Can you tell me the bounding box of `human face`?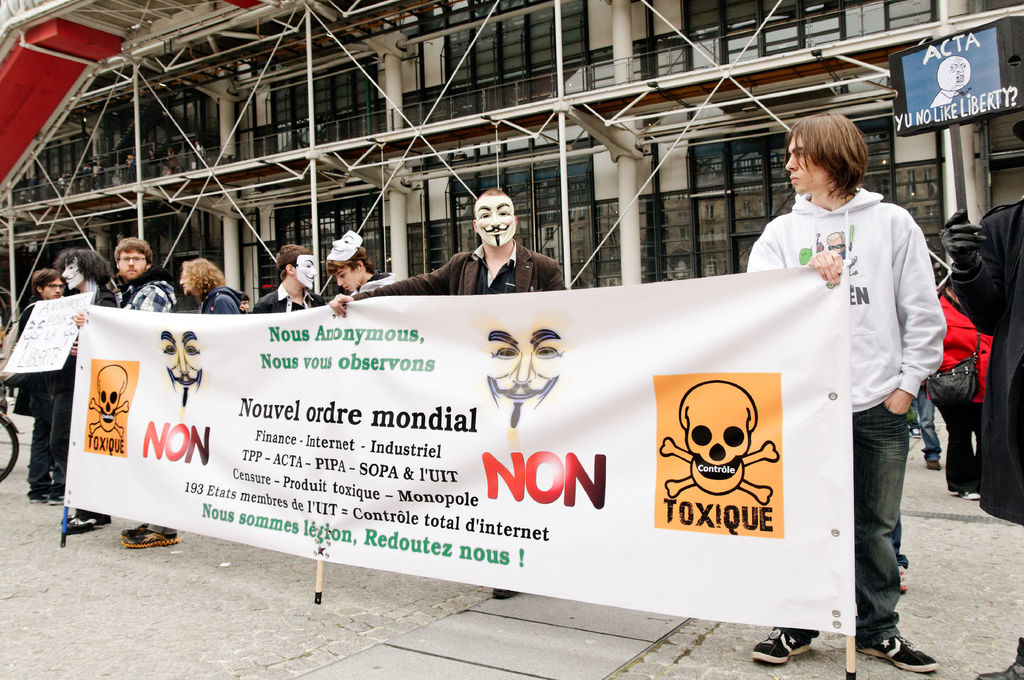
box=[287, 259, 319, 296].
